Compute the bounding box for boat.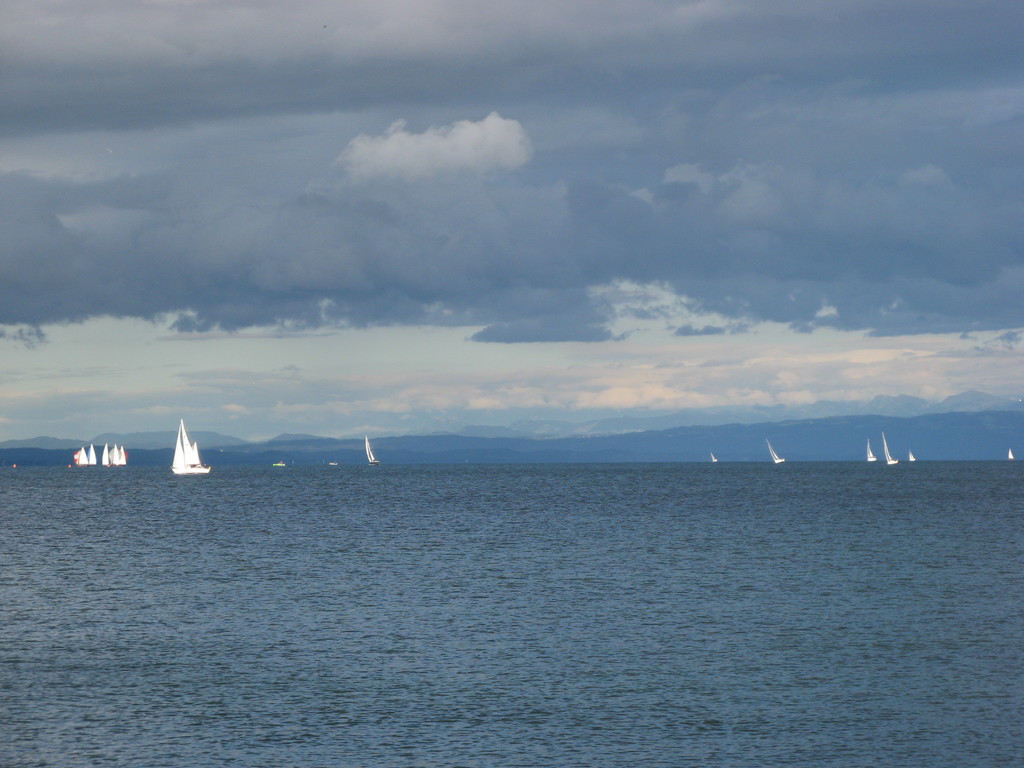
pyautogui.locateOnScreen(170, 417, 211, 474).
